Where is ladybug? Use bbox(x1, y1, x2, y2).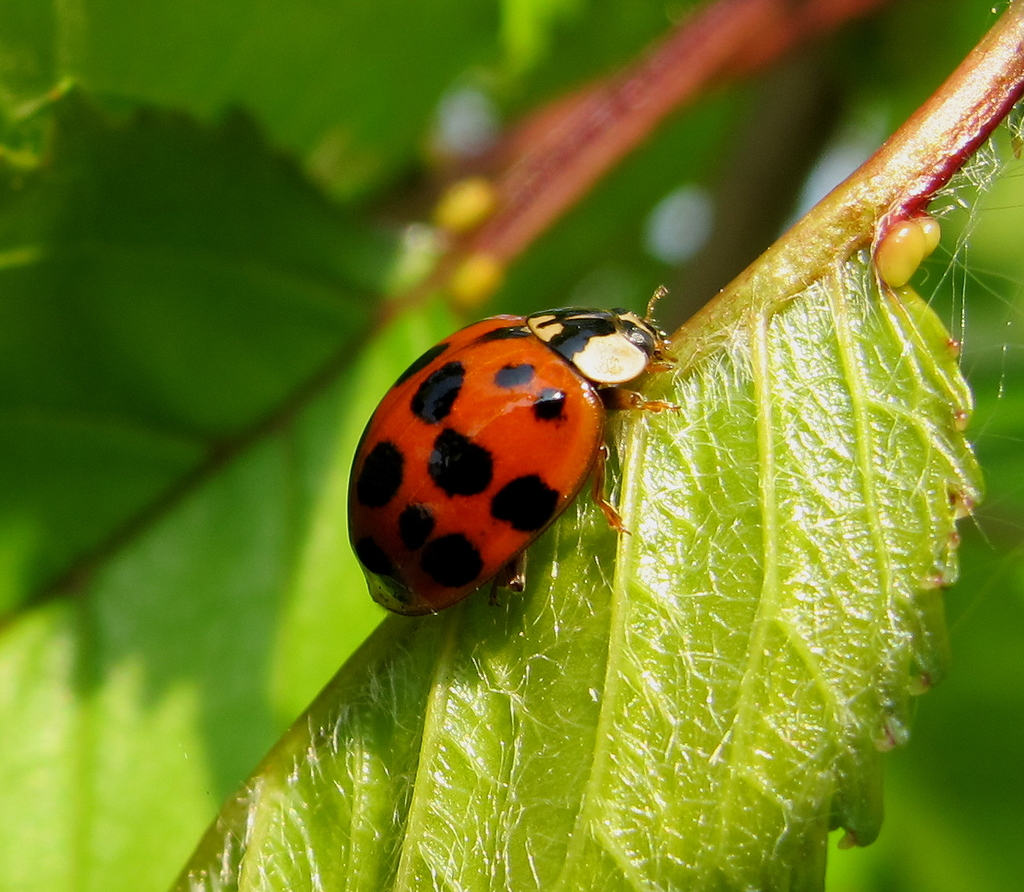
bbox(341, 312, 692, 613).
